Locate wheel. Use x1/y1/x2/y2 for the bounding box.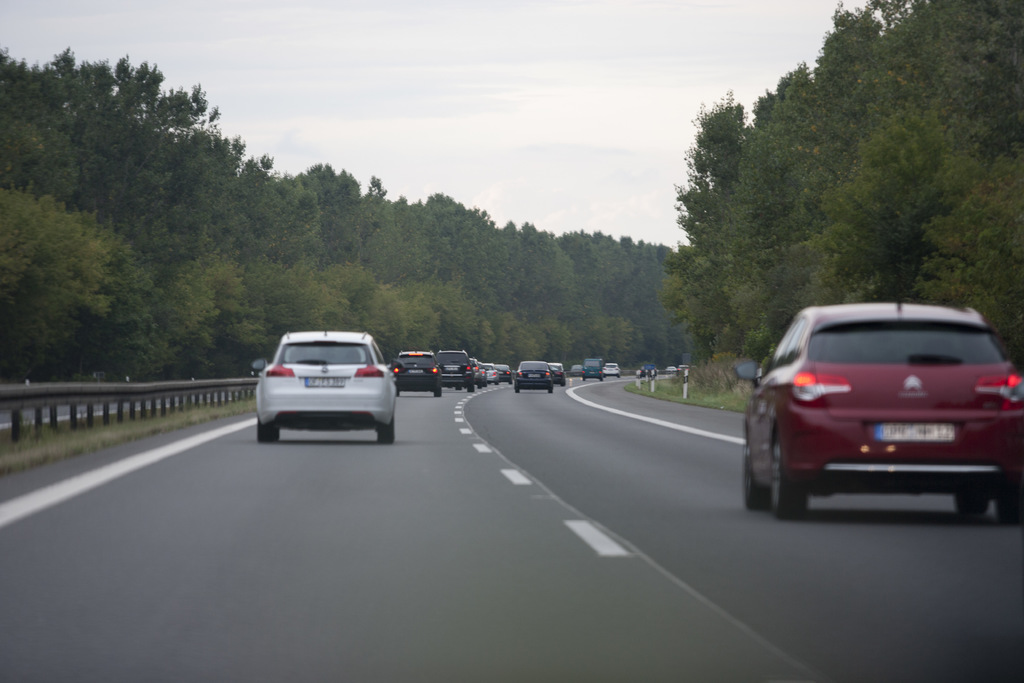
373/421/392/447.
